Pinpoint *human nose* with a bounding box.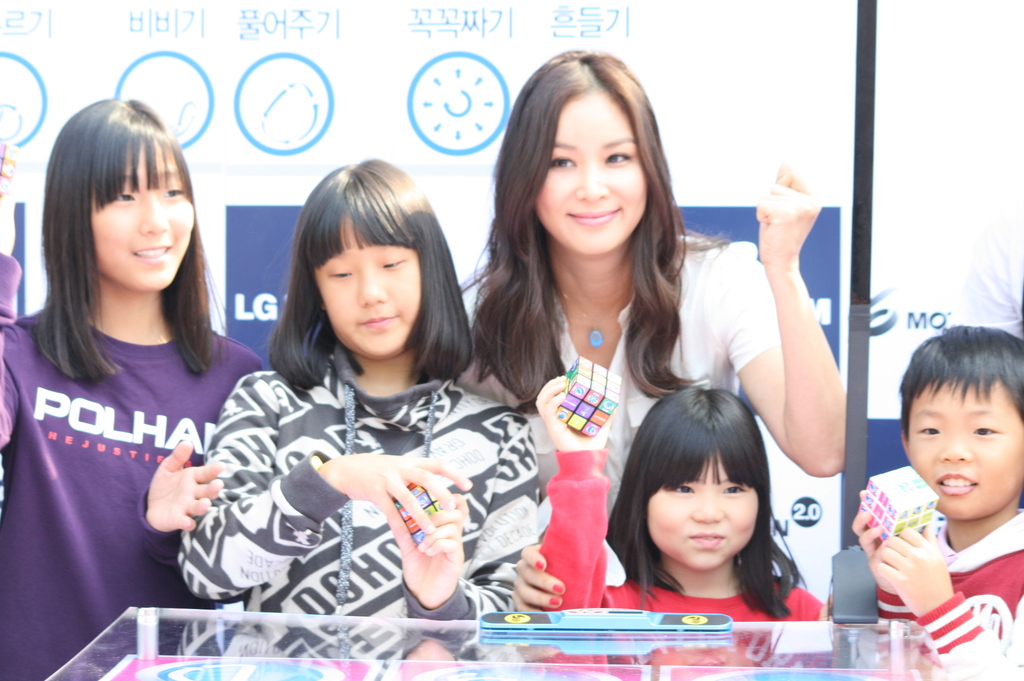
bbox=[938, 429, 968, 461].
